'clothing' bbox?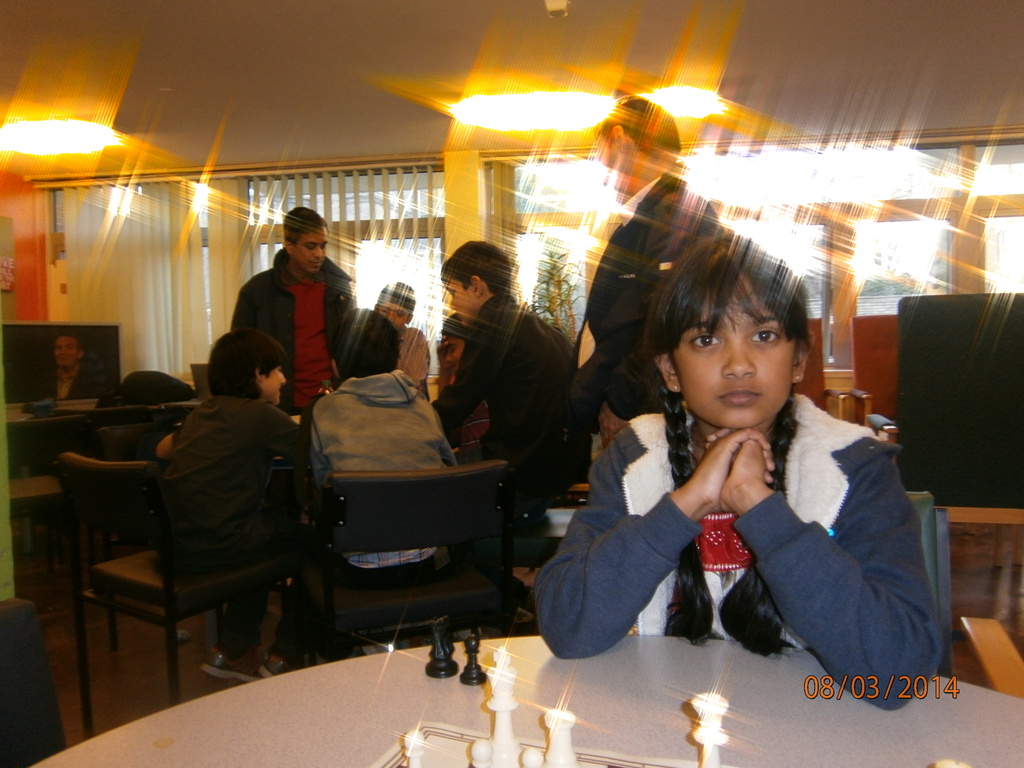
x1=29, y1=361, x2=106, y2=397
